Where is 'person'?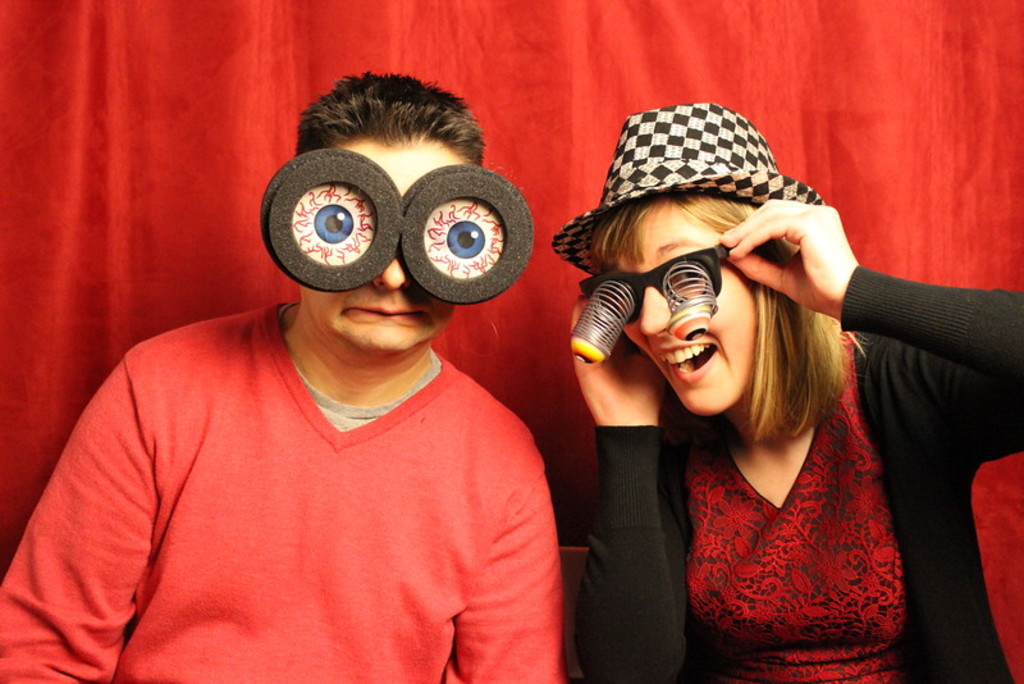
575 101 1023 683.
